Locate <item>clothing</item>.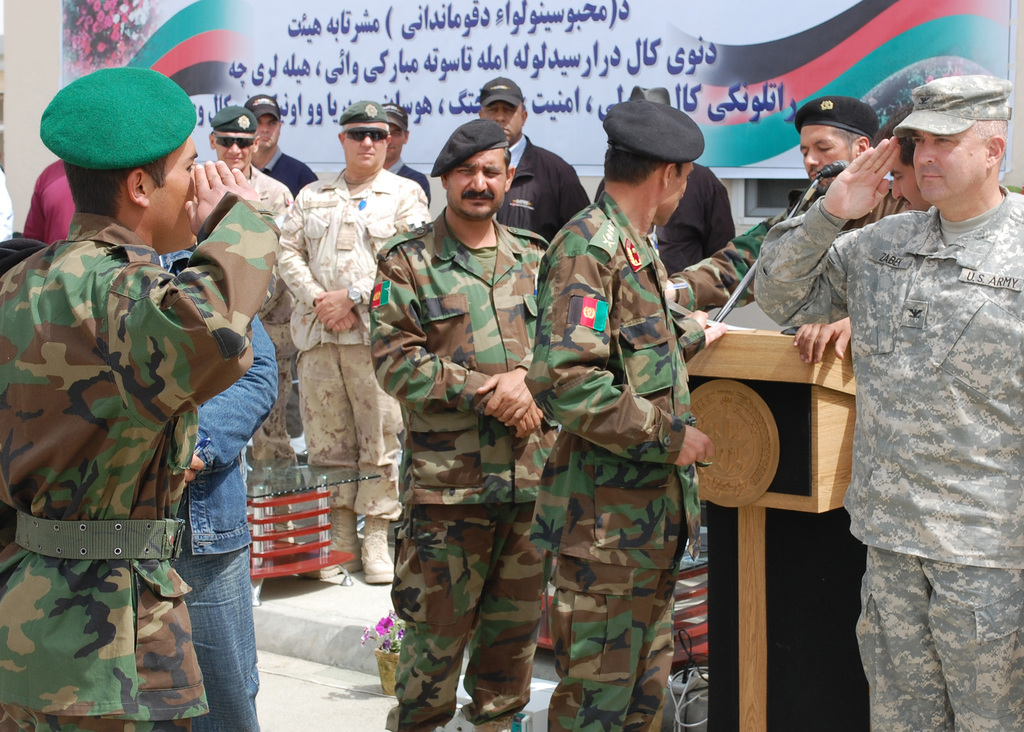
Bounding box: [left=525, top=193, right=705, bottom=731].
